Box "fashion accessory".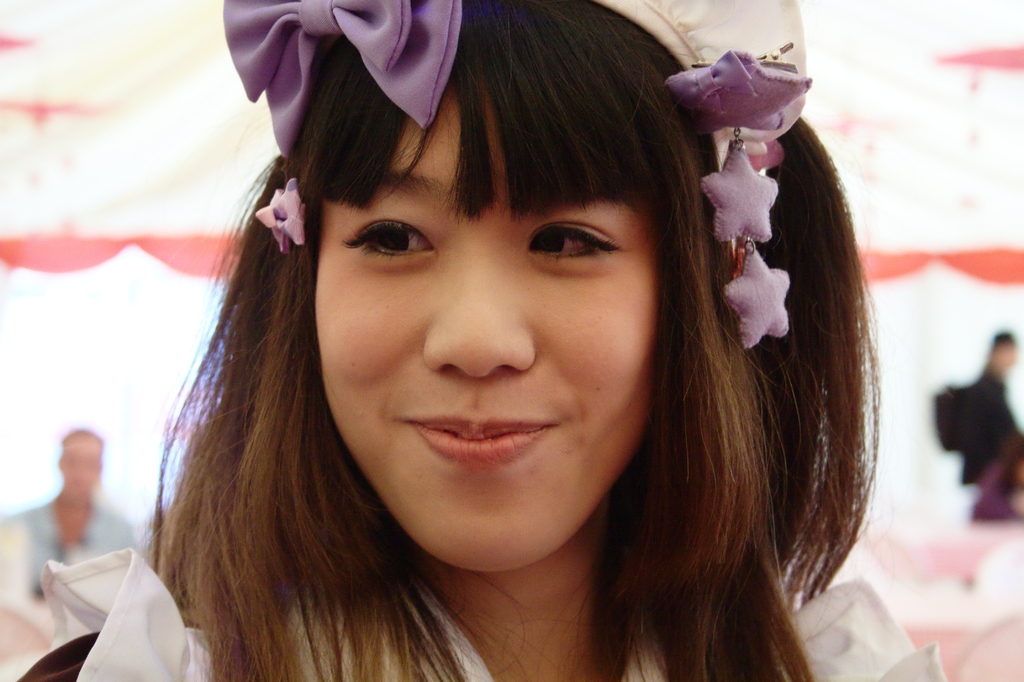
255 174 307 252.
